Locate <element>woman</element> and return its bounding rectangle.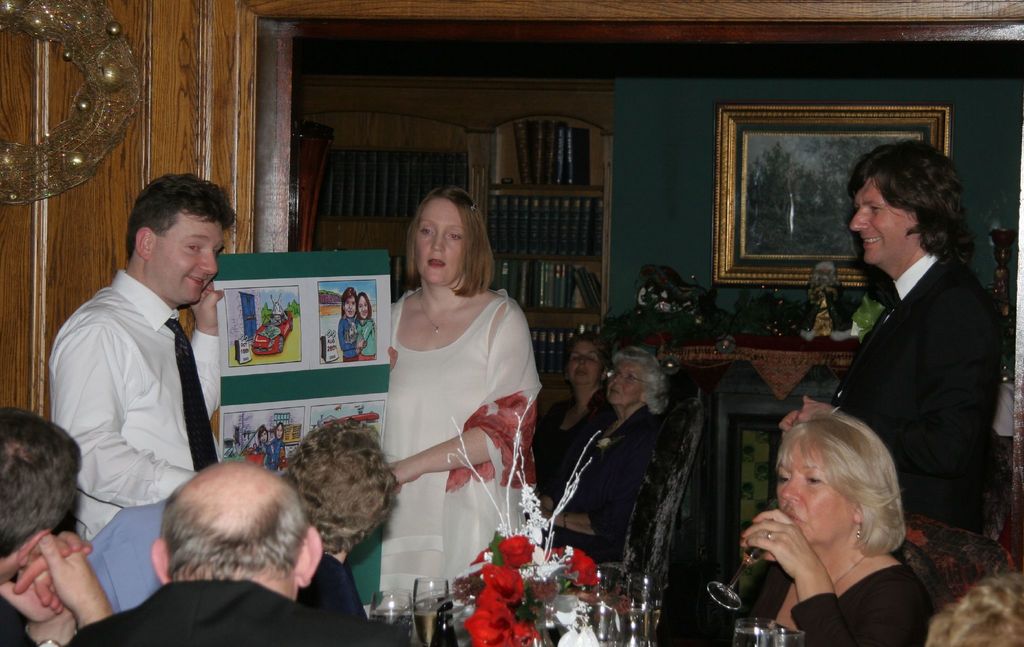
pyautogui.locateOnScreen(356, 293, 378, 361).
